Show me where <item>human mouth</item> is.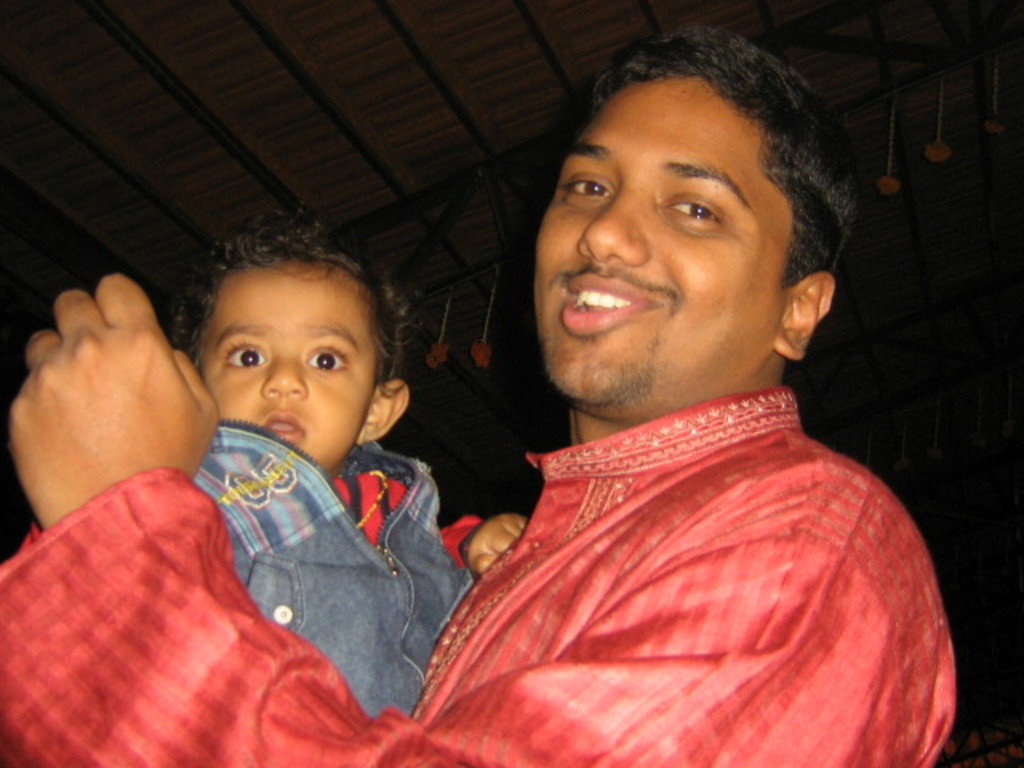
<item>human mouth</item> is at [x1=261, y1=403, x2=310, y2=437].
